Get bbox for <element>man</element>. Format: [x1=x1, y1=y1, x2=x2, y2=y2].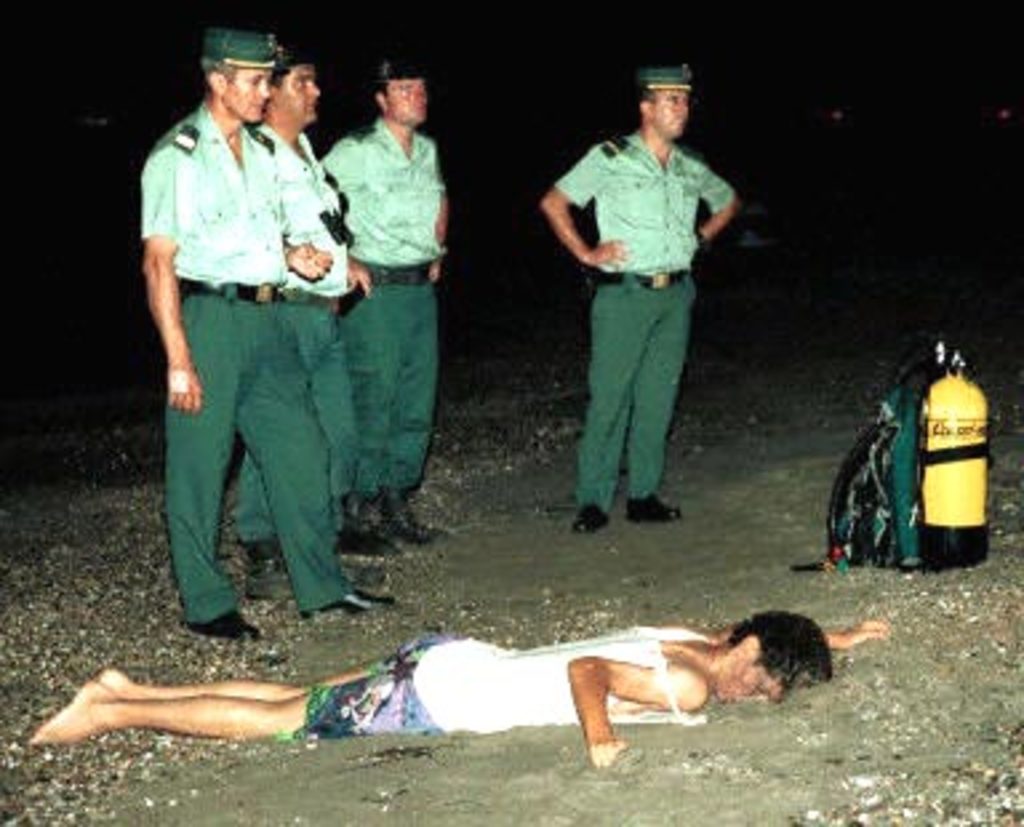
[x1=141, y1=35, x2=381, y2=638].
